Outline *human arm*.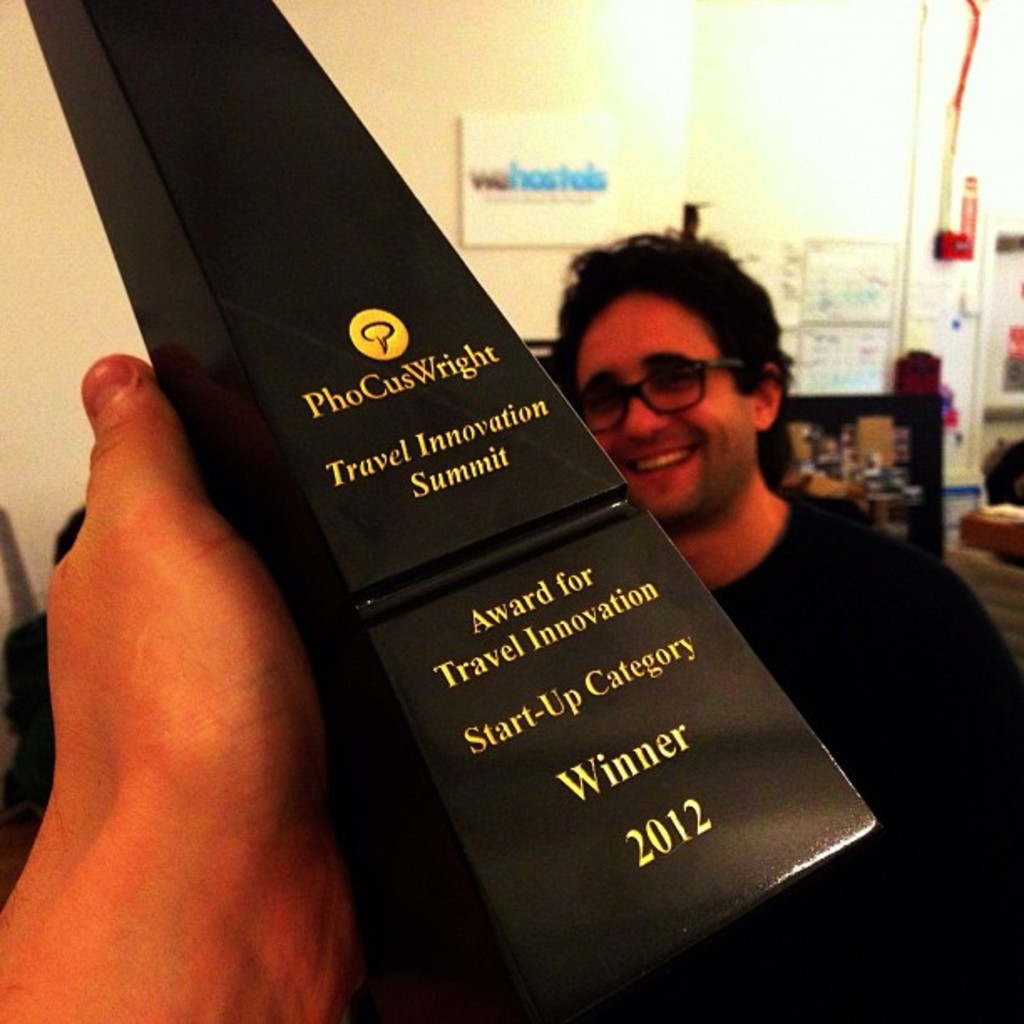
Outline: {"x1": 0, "y1": 358, "x2": 370, "y2": 1022}.
